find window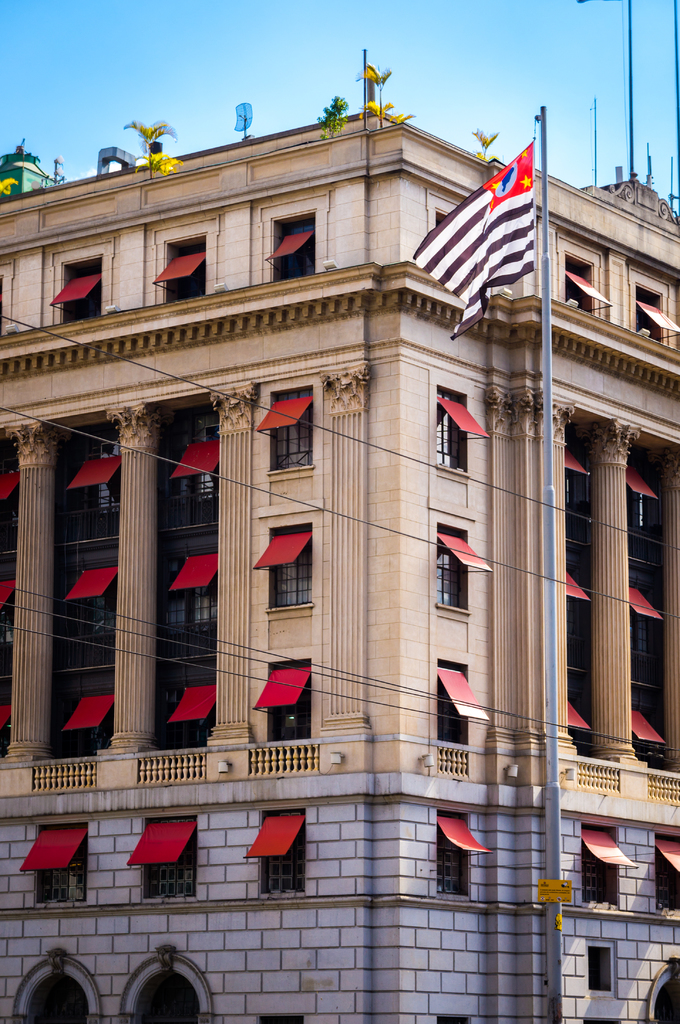
region(158, 659, 216, 742)
